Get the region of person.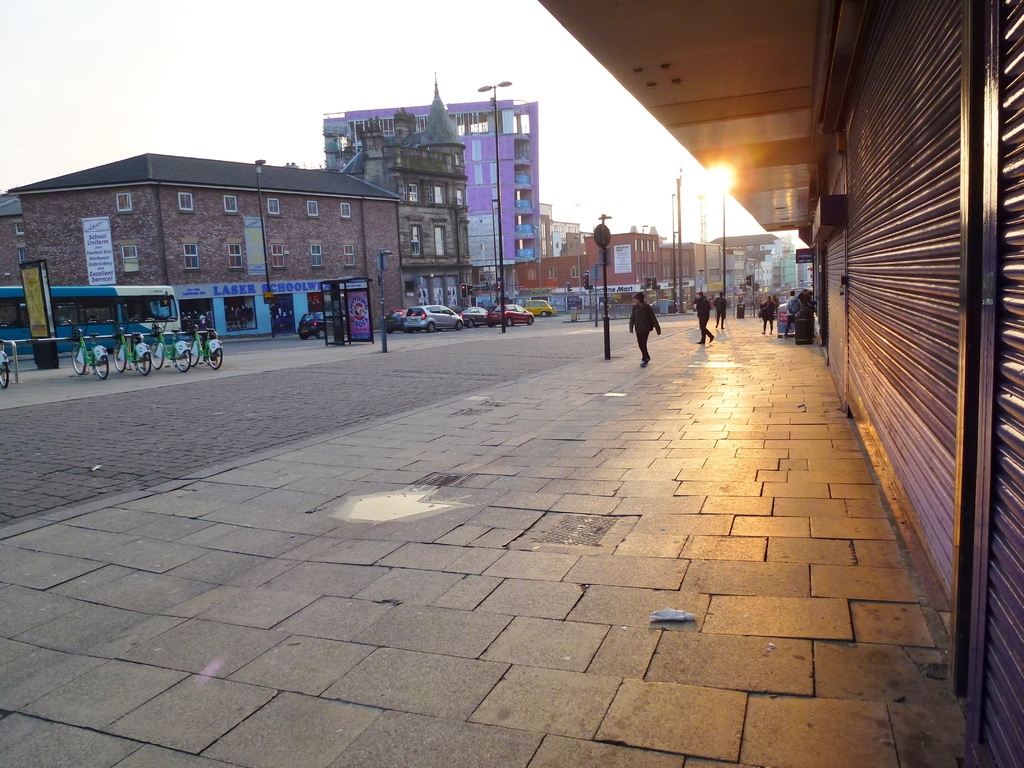
[x1=621, y1=278, x2=669, y2=364].
